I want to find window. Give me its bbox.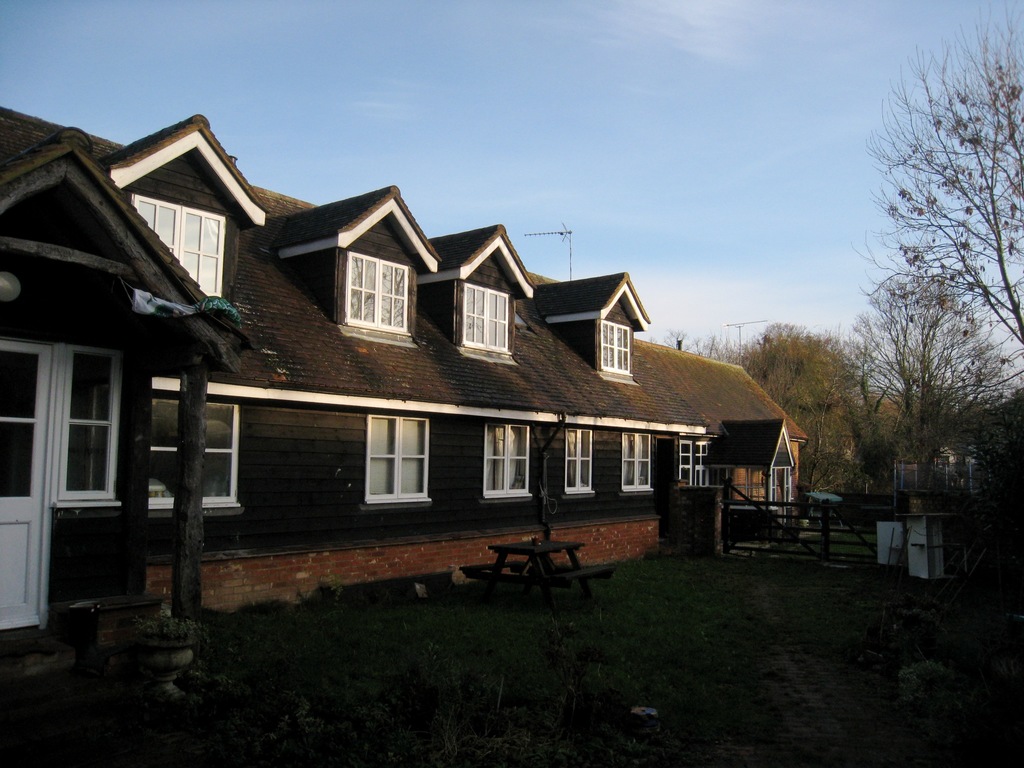
463/284/514/355.
